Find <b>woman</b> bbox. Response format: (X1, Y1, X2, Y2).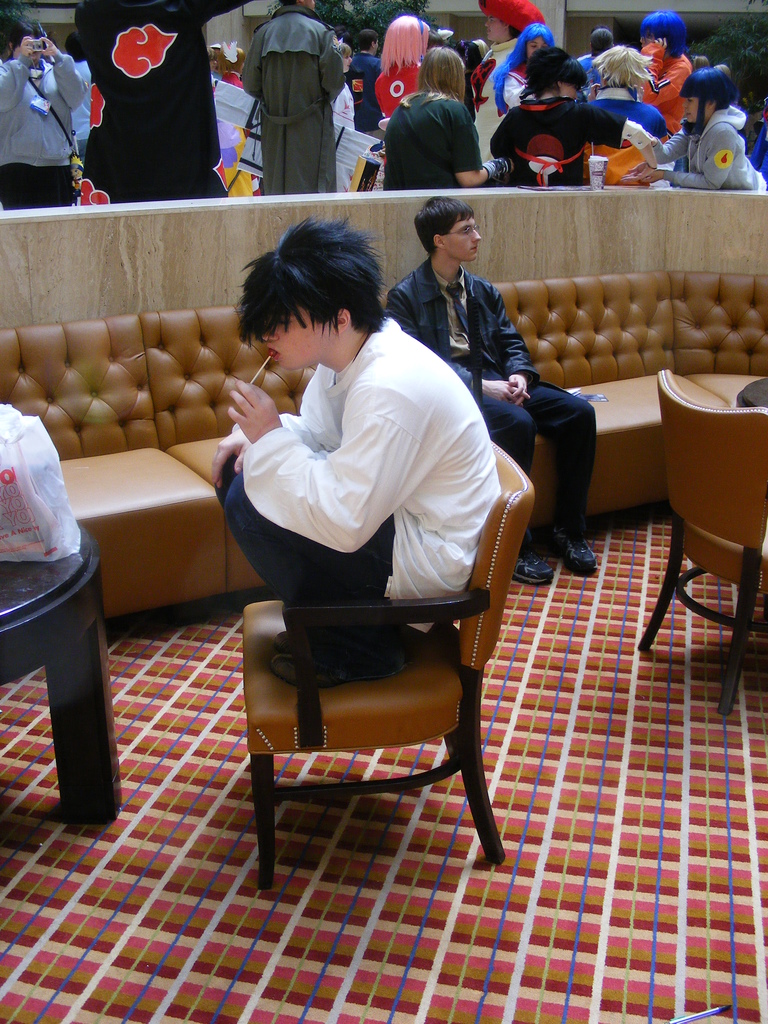
(372, 50, 504, 175).
